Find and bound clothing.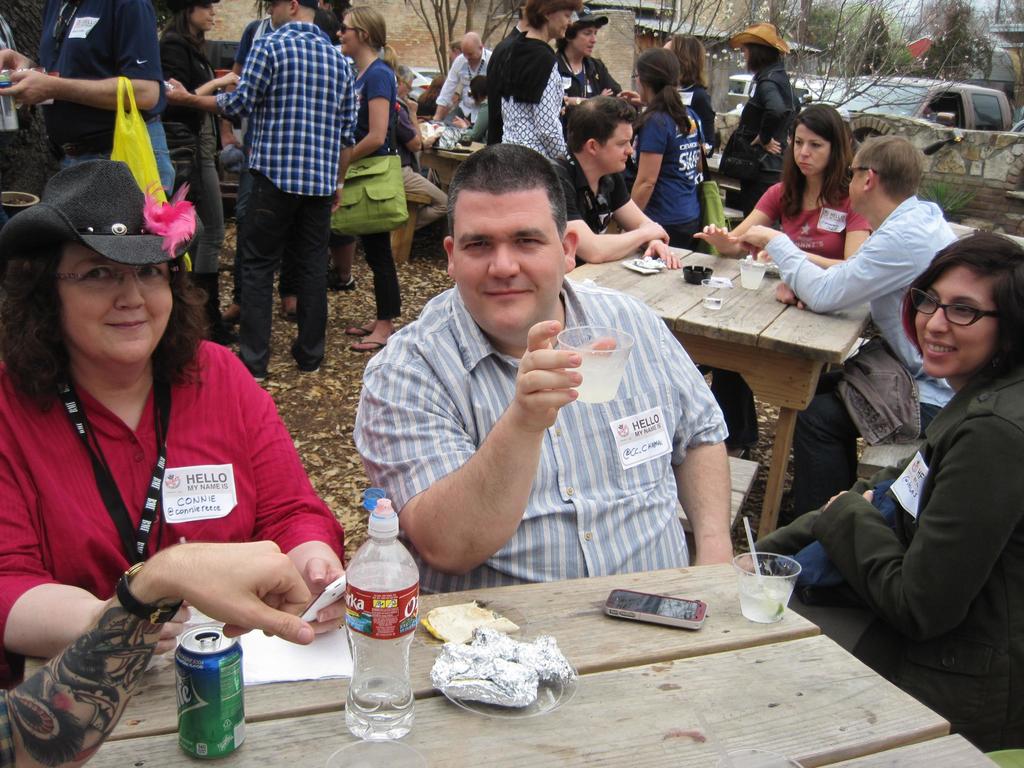
Bound: <box>746,182,945,527</box>.
